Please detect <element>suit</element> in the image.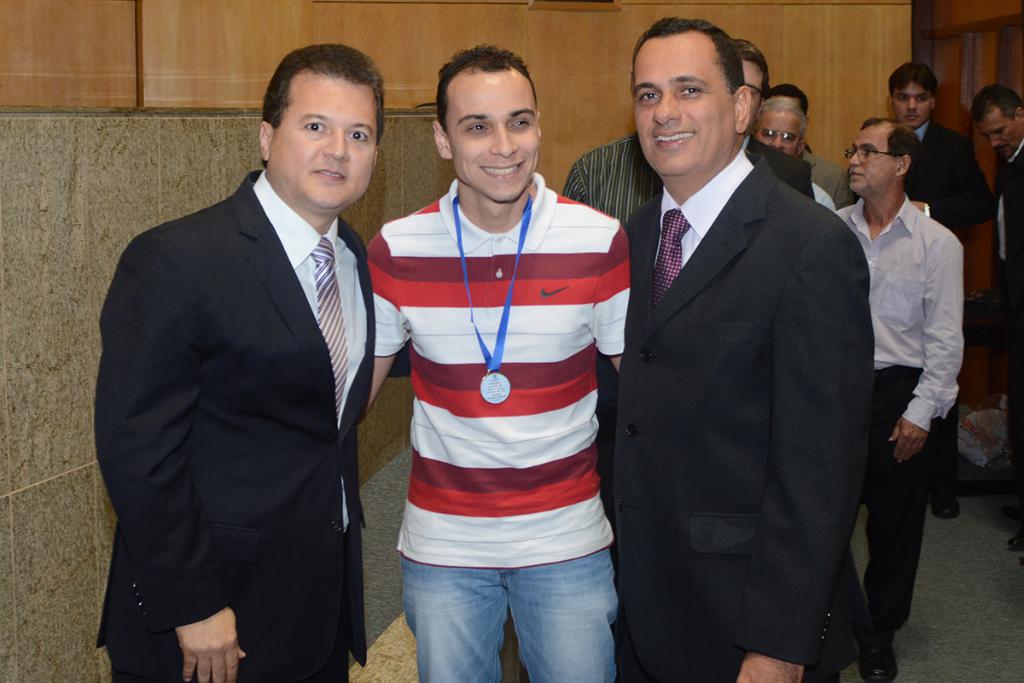
Rect(981, 141, 1023, 506).
